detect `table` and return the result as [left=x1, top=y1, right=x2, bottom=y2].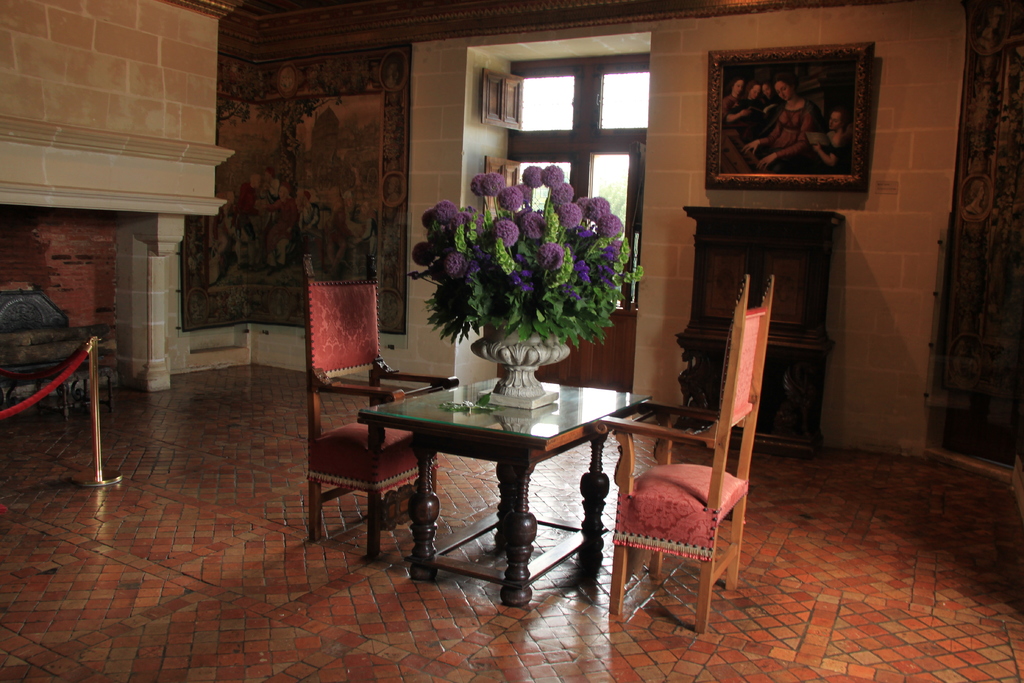
[left=355, top=361, right=650, bottom=610].
